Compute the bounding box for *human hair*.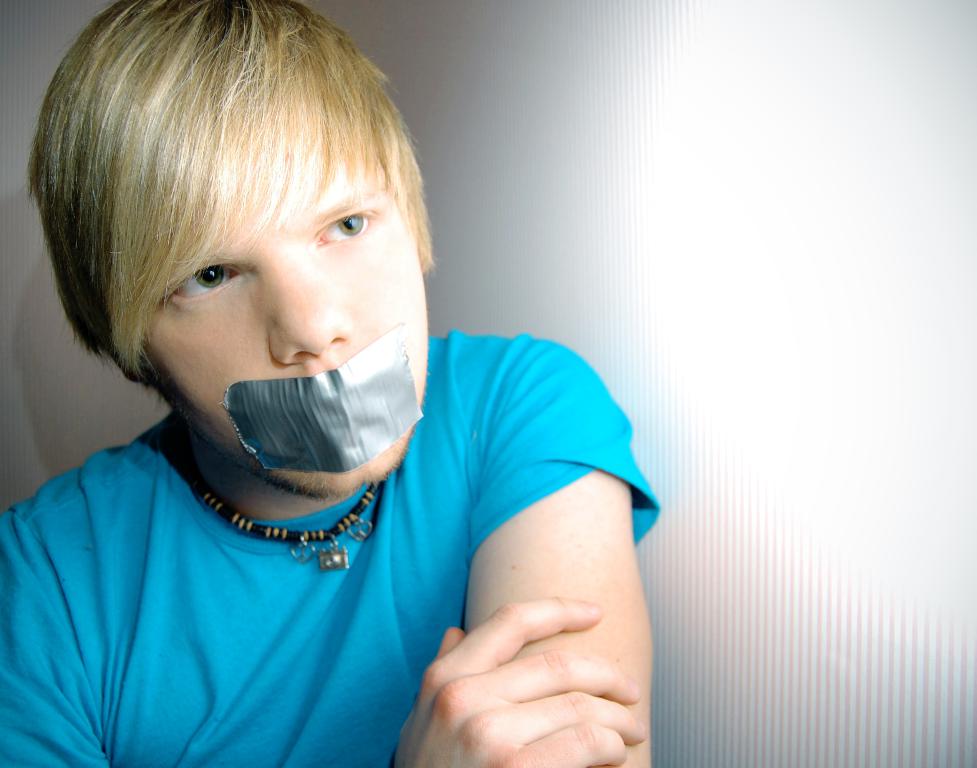
locate(41, 0, 424, 470).
